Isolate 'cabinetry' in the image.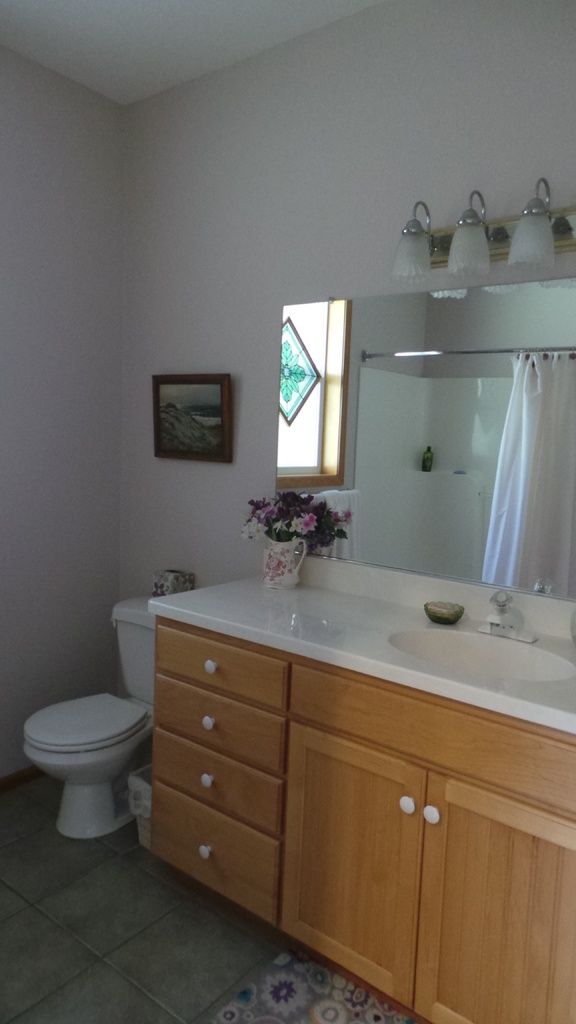
Isolated region: x1=150, y1=615, x2=575, y2=1023.
